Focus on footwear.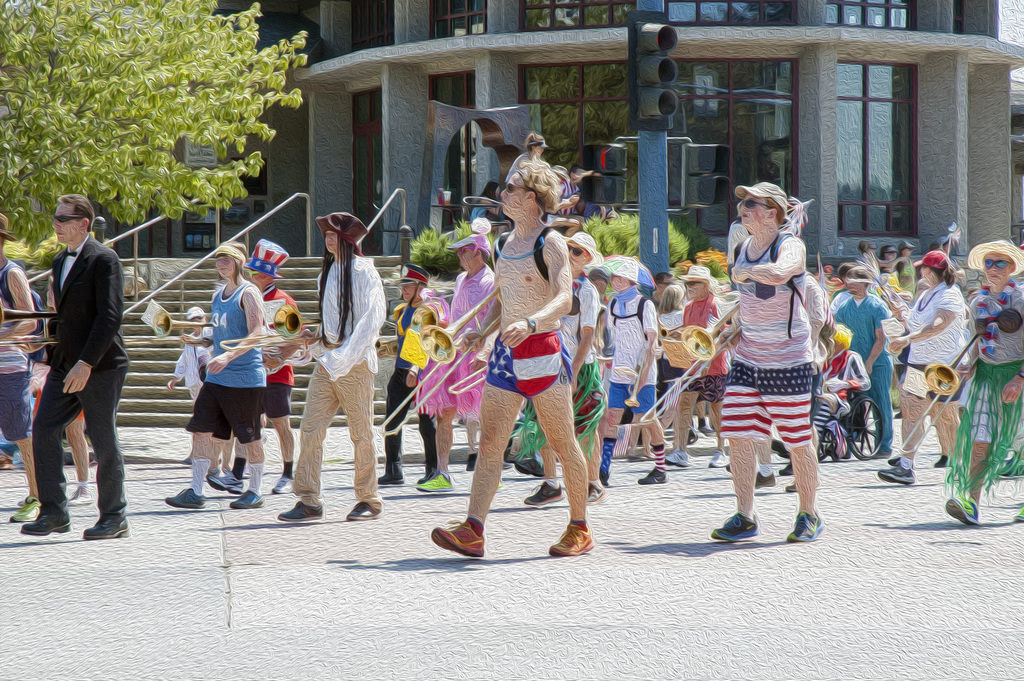
Focused at box(344, 503, 383, 520).
